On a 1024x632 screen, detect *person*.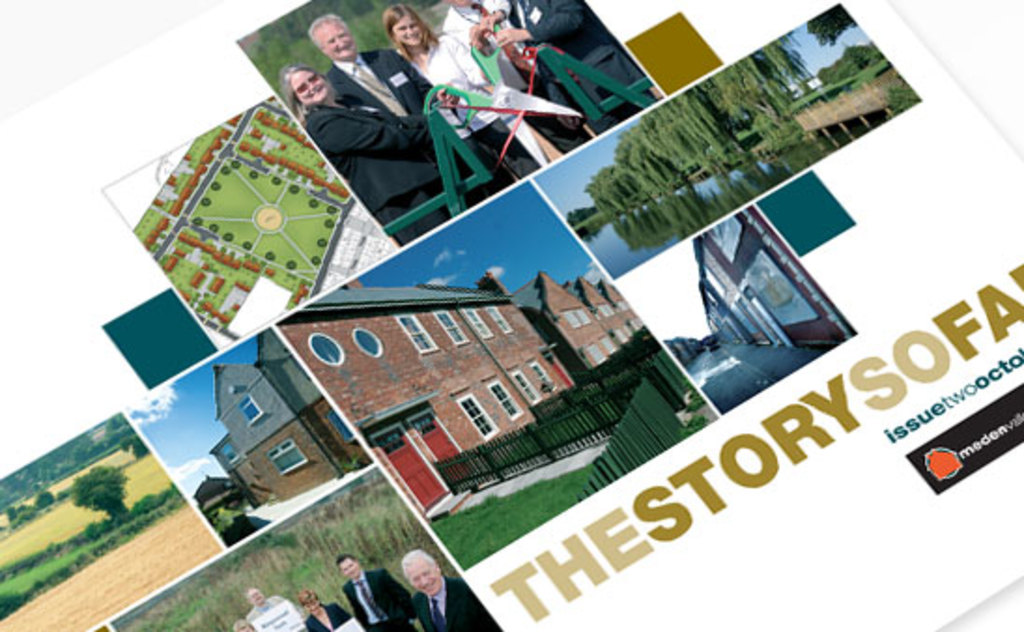
{"x1": 473, "y1": 0, "x2": 650, "y2": 138}.
